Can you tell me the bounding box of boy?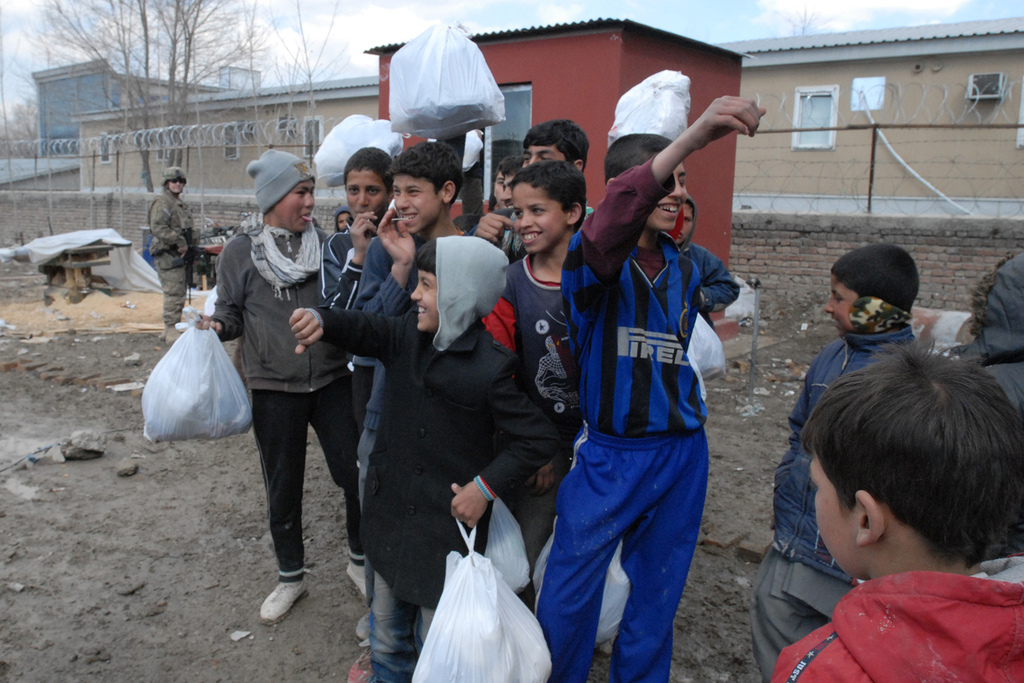
[489, 163, 582, 586].
